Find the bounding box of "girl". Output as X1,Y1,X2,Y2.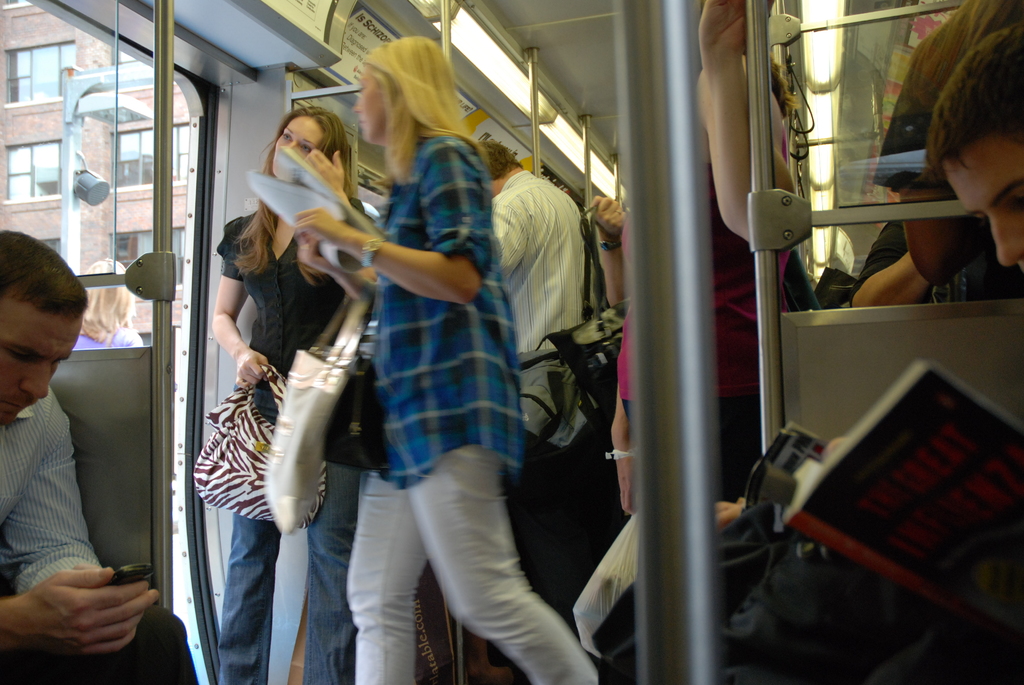
295,34,598,684.
